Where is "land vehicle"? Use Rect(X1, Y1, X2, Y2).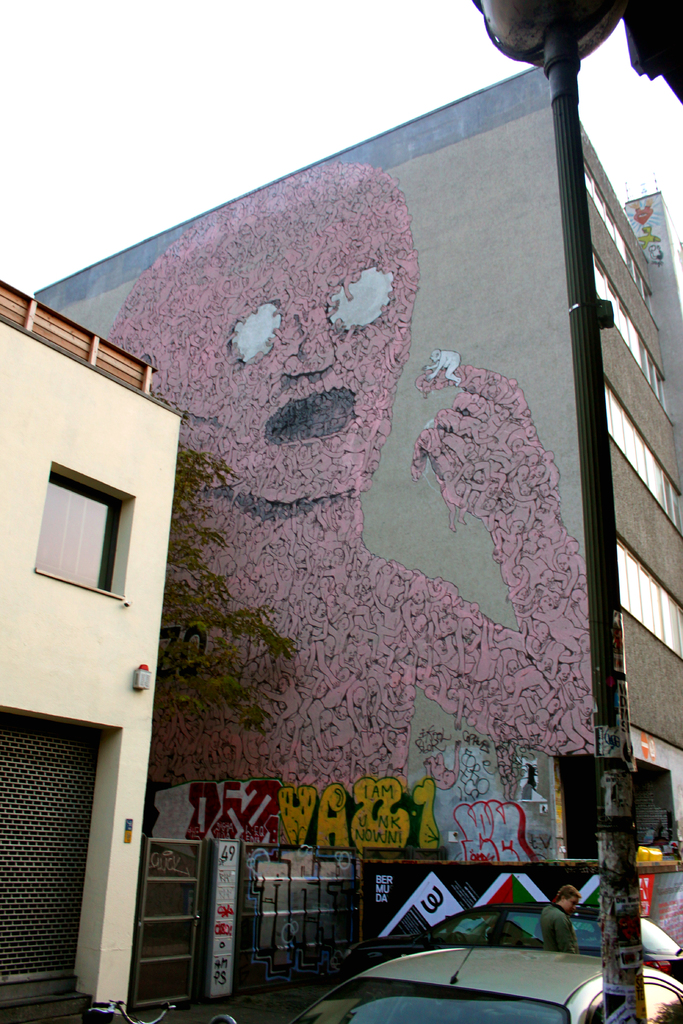
Rect(272, 918, 682, 1023).
